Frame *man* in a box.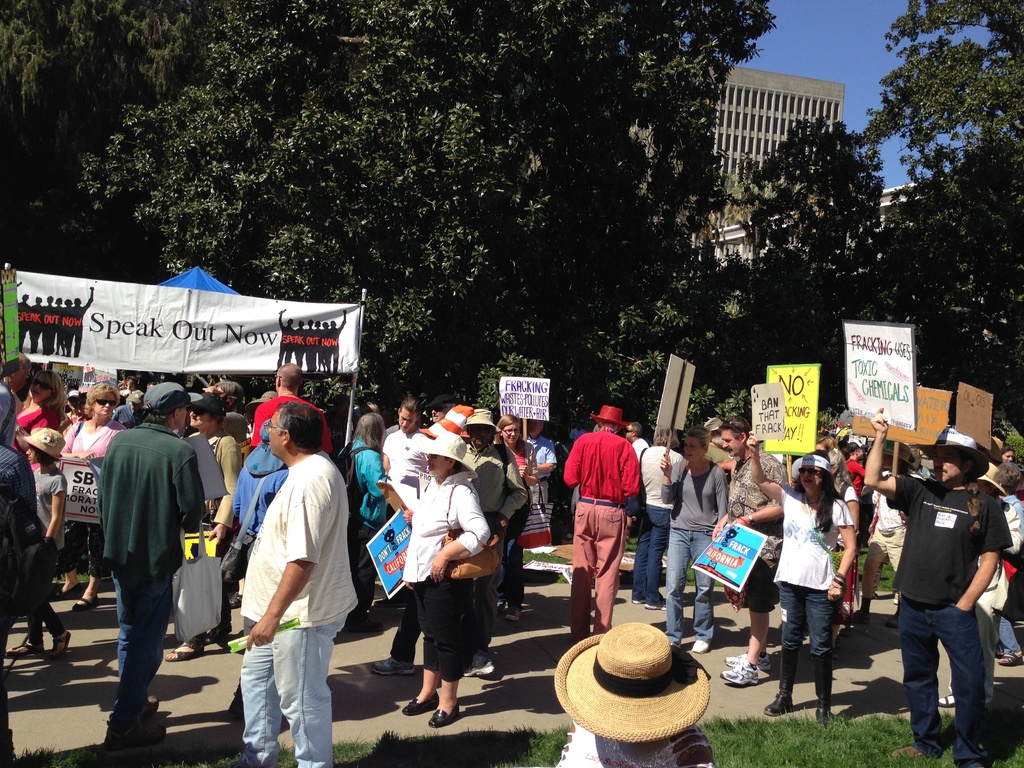
detection(0, 443, 44, 767).
